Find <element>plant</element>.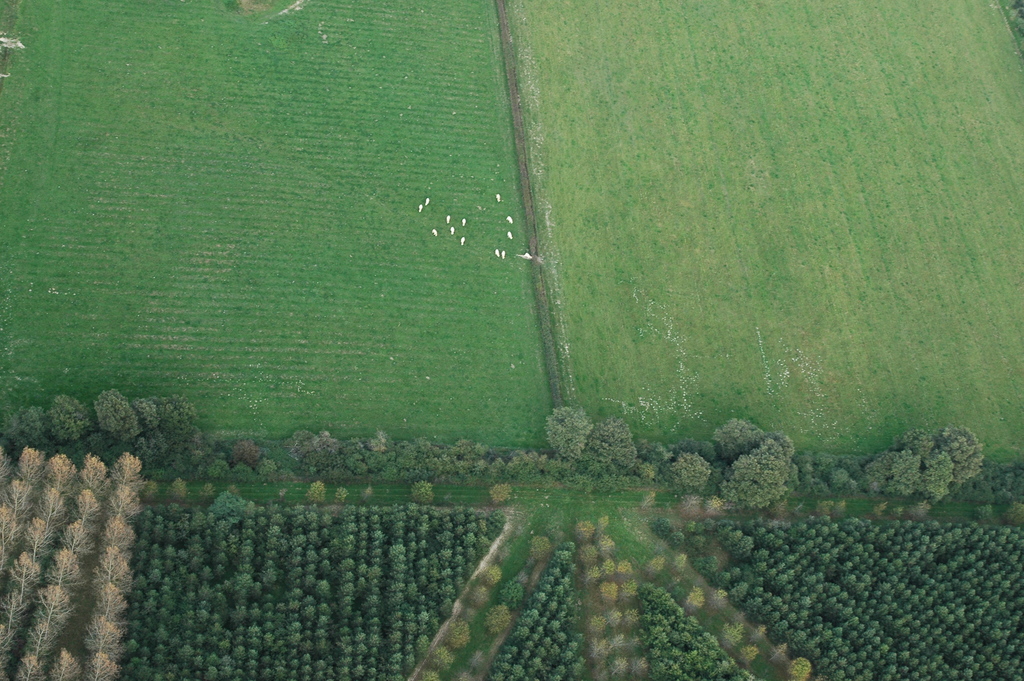
(708, 432, 801, 511).
